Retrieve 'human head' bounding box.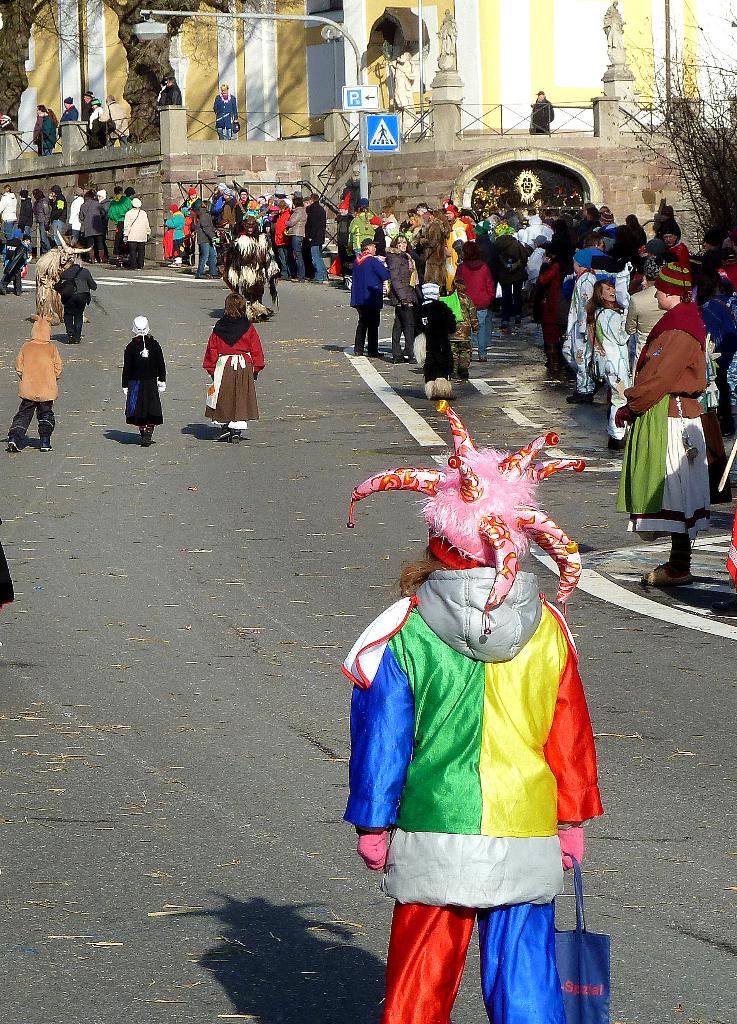
Bounding box: l=392, t=233, r=410, b=252.
